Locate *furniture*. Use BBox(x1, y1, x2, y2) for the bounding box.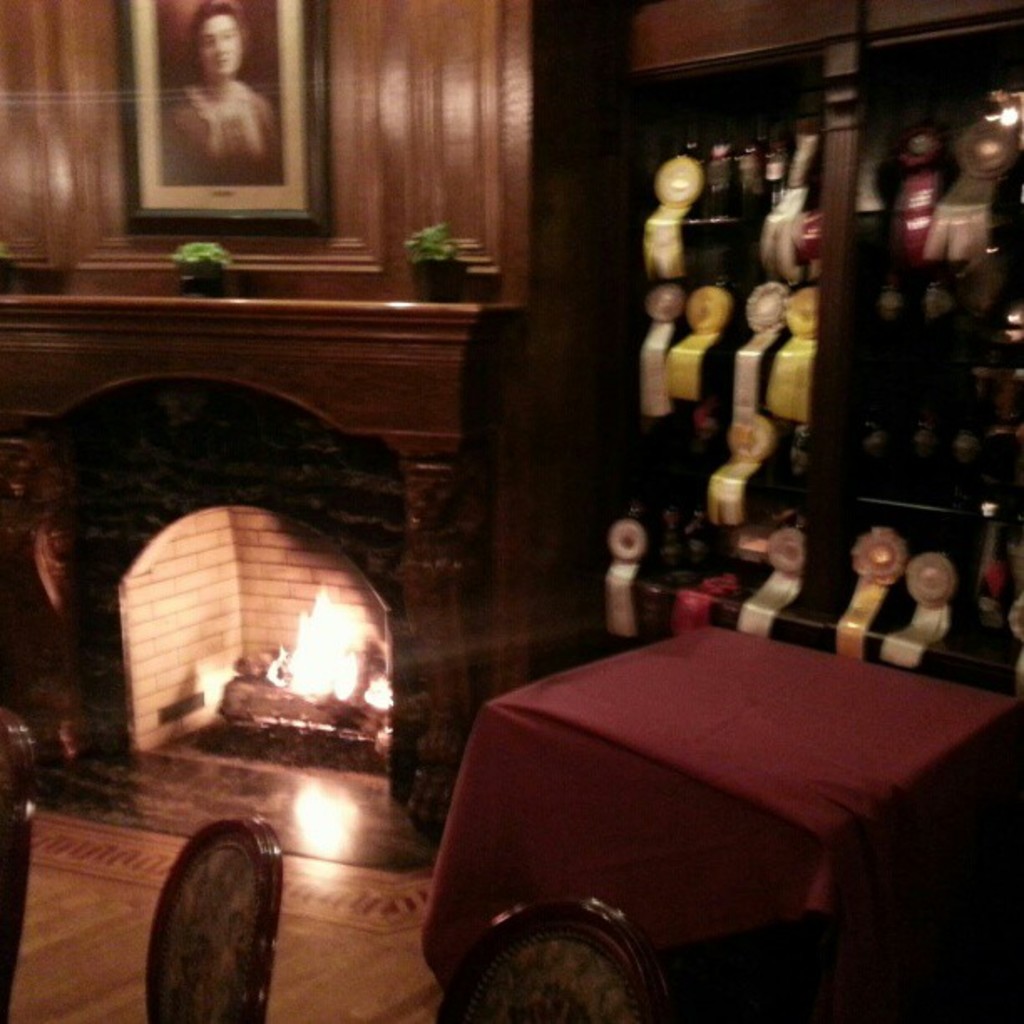
BBox(144, 808, 284, 1022).
